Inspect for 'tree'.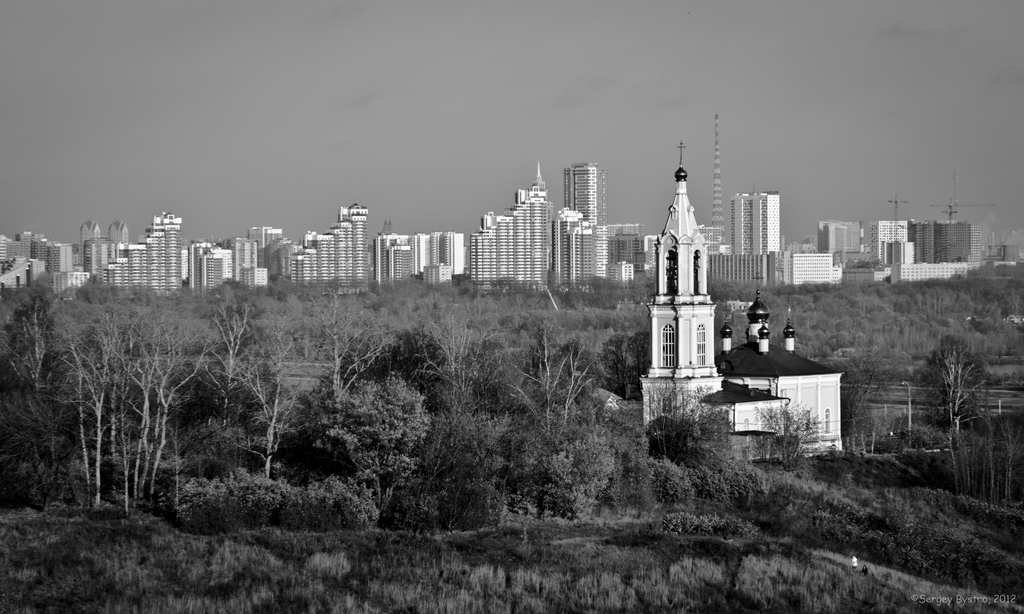
Inspection: crop(497, 316, 602, 452).
